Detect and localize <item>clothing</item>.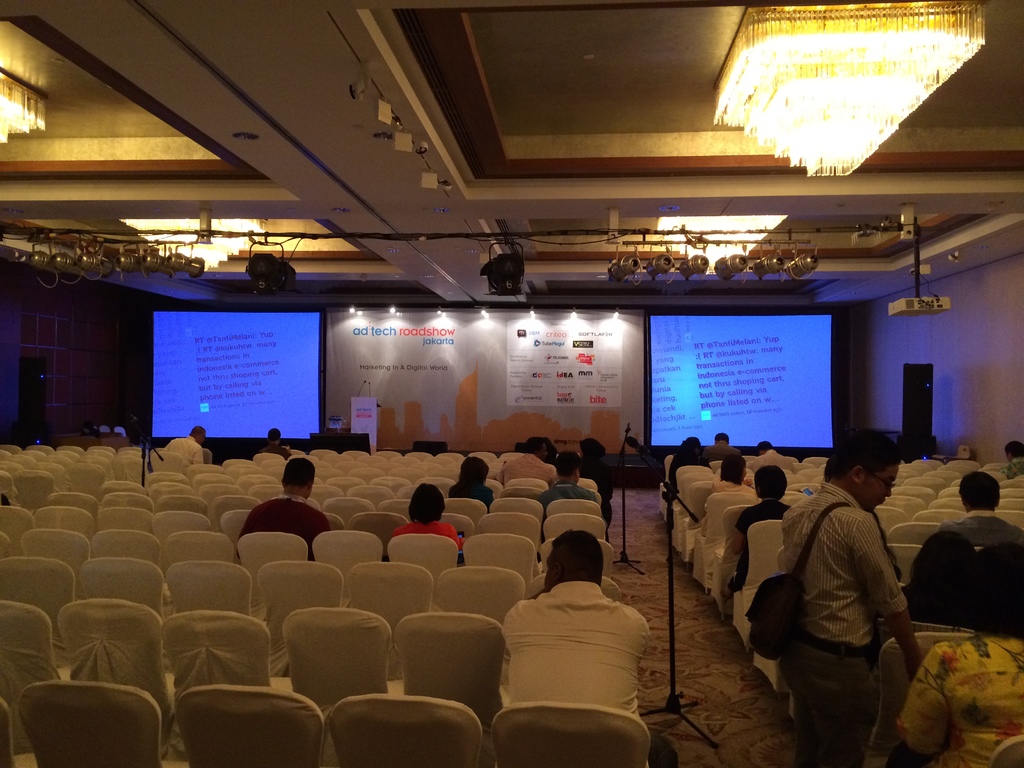
Localized at select_region(782, 481, 904, 767).
